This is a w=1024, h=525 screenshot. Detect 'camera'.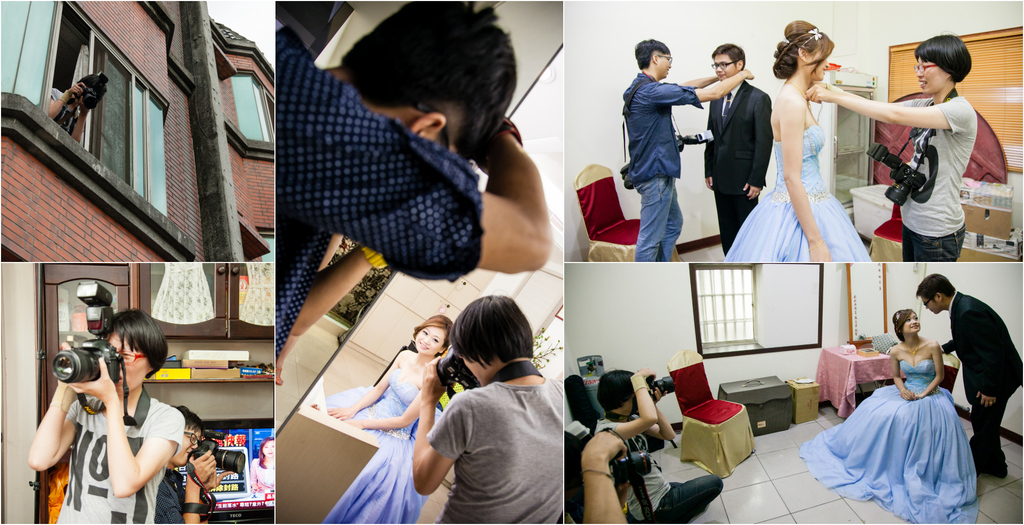
left=646, top=374, right=676, bottom=412.
